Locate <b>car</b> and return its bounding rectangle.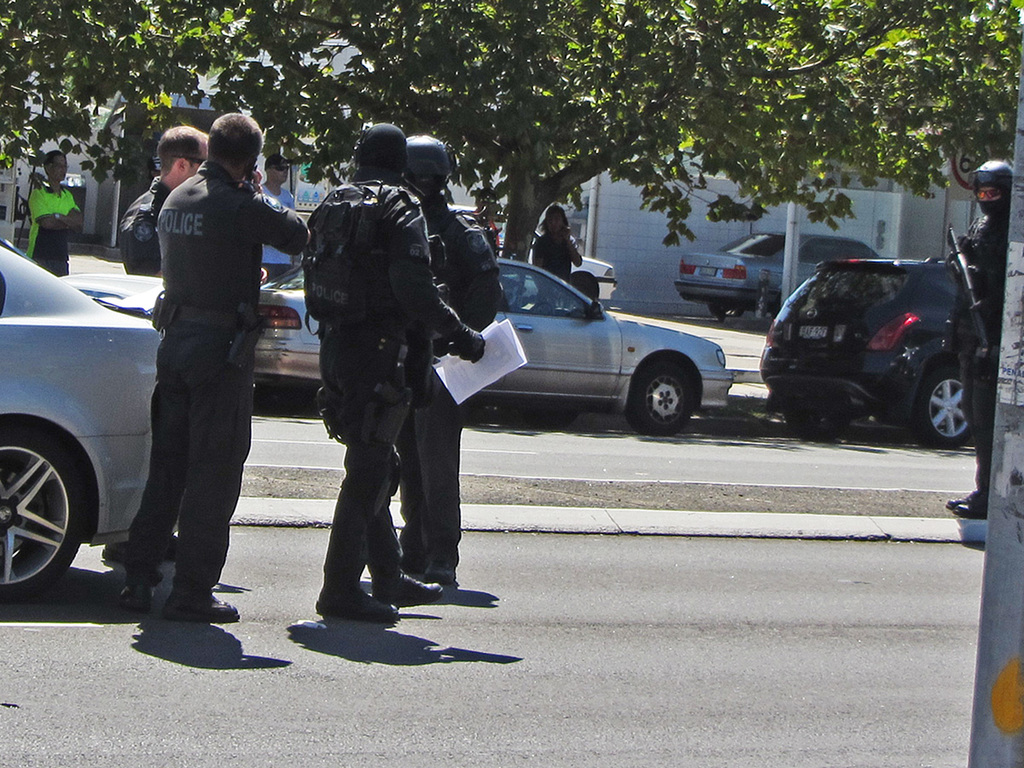
BBox(0, 239, 164, 600).
